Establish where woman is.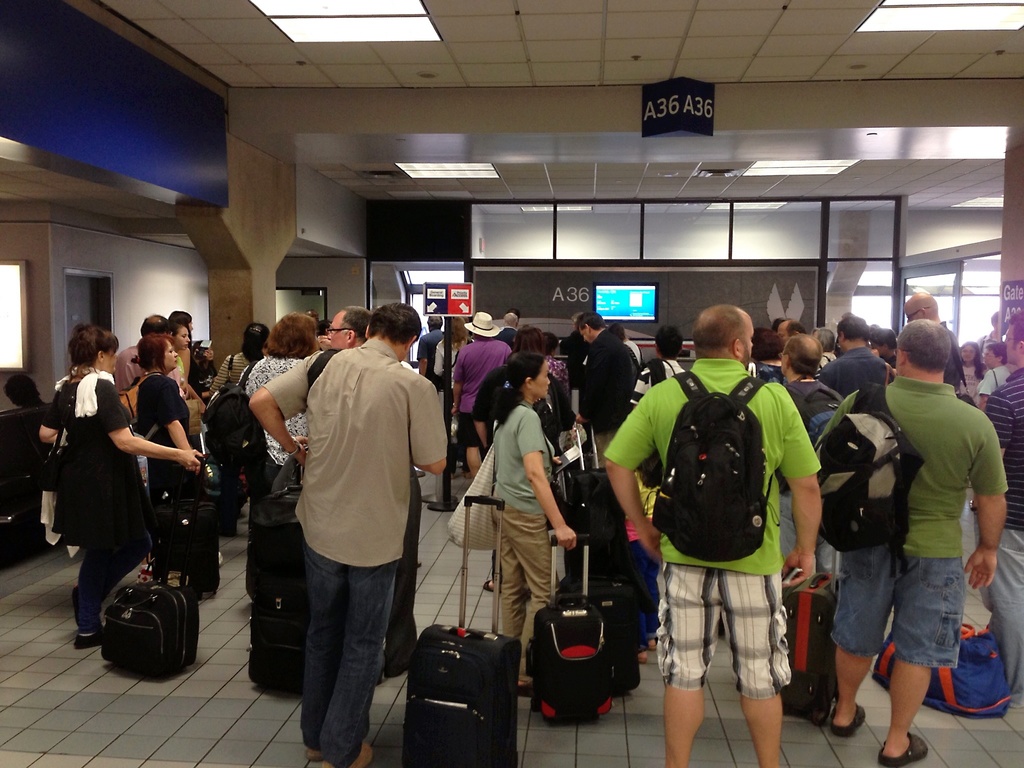
Established at 432, 316, 474, 407.
